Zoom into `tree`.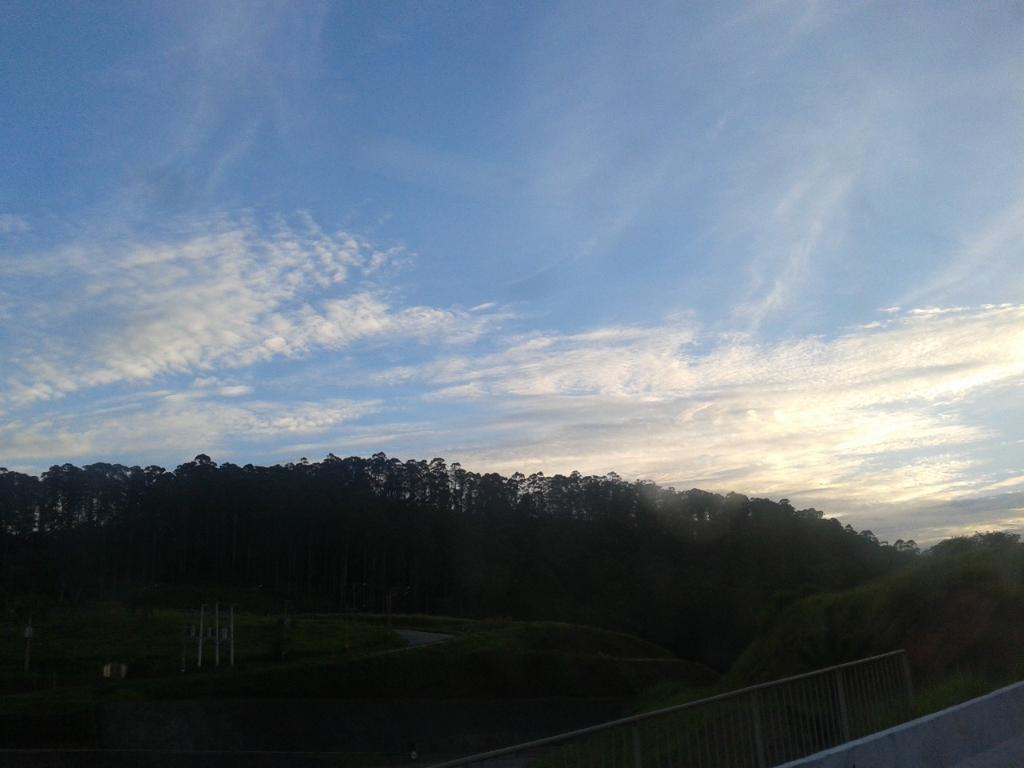
Zoom target: <region>694, 488, 732, 622</region>.
